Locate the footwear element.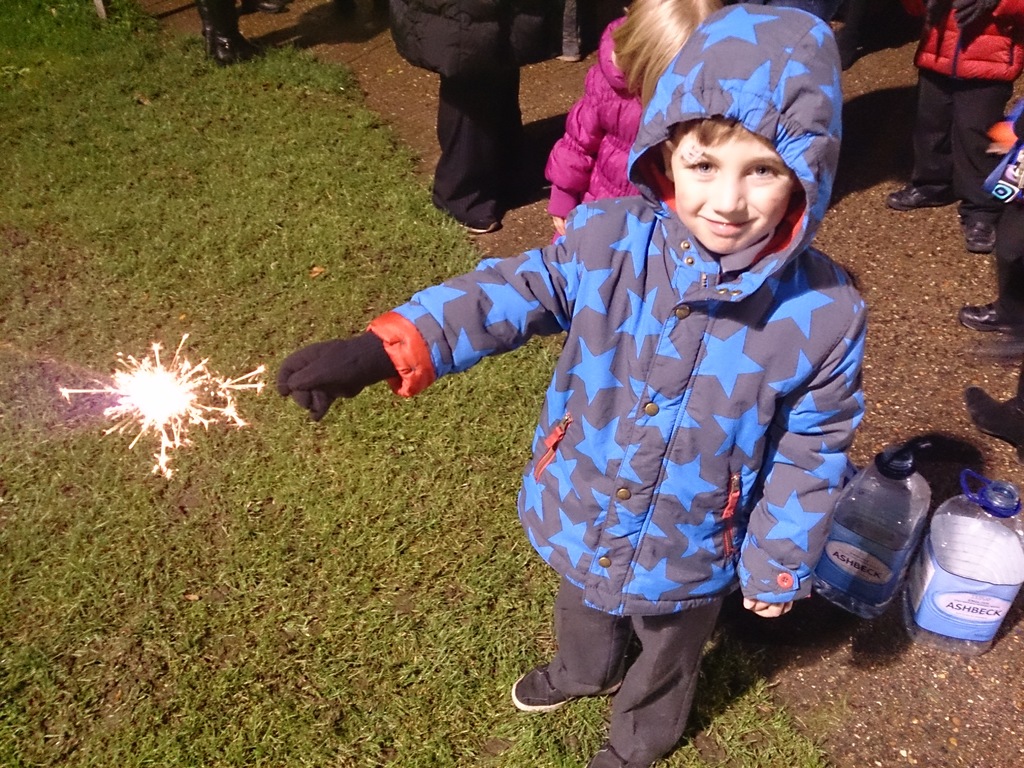
Element bbox: x1=588 y1=748 x2=626 y2=765.
